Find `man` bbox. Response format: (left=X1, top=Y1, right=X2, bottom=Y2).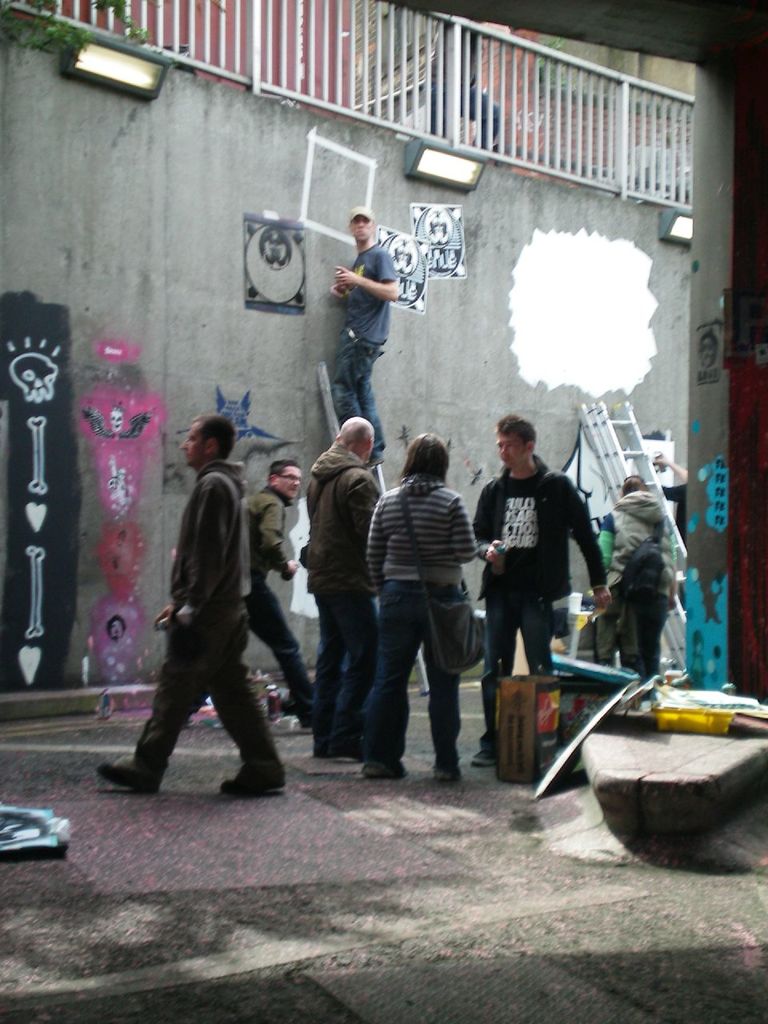
(left=472, top=417, right=614, bottom=766).
